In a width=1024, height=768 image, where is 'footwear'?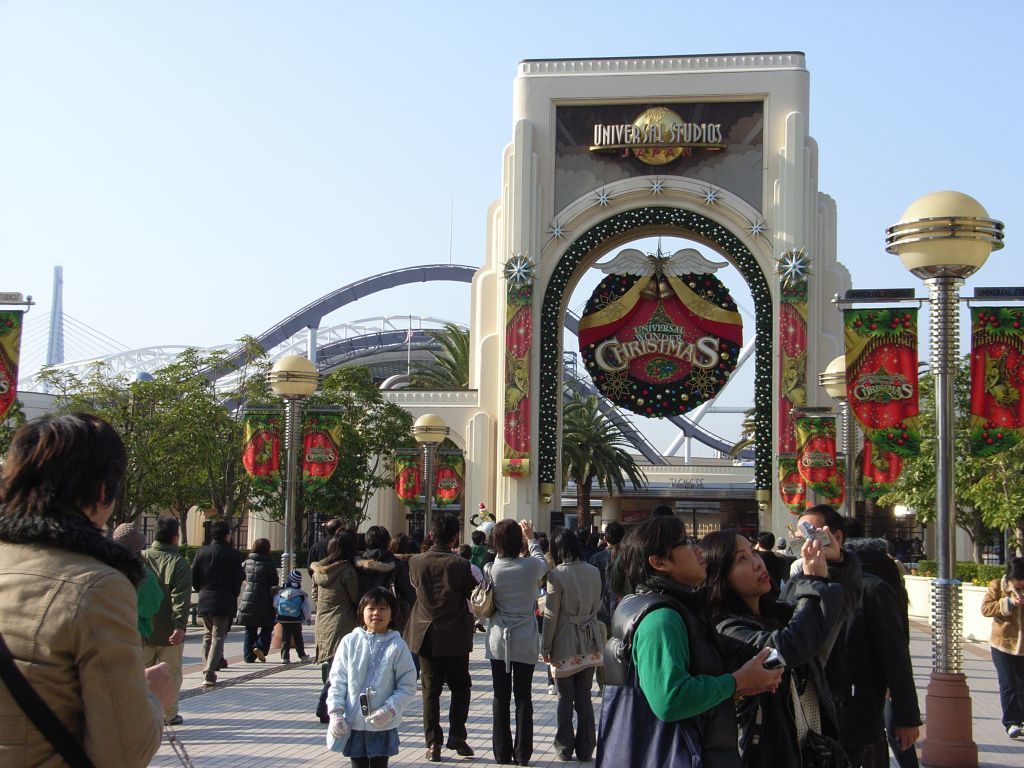
<region>1010, 723, 1023, 745</region>.
